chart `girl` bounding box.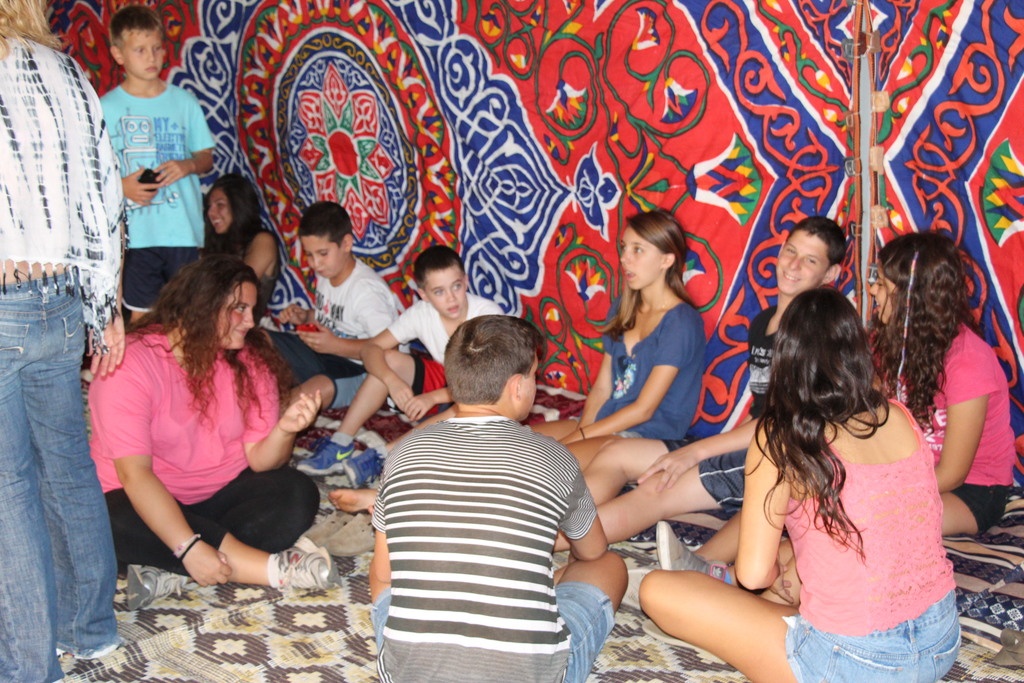
Charted: box=[204, 177, 281, 333].
